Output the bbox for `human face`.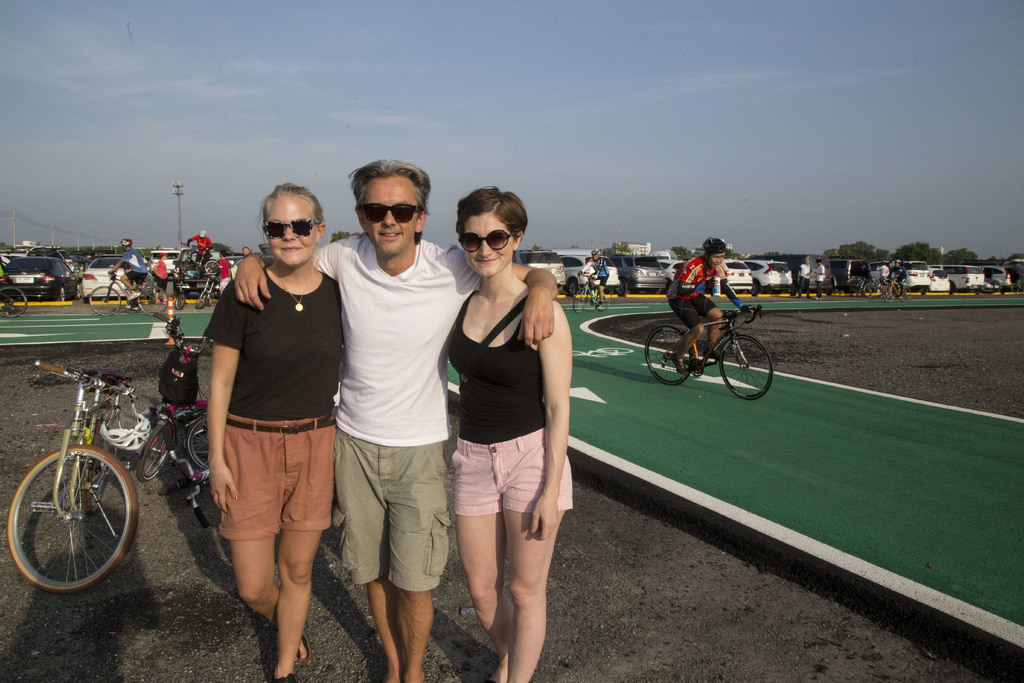
locate(266, 186, 323, 277).
